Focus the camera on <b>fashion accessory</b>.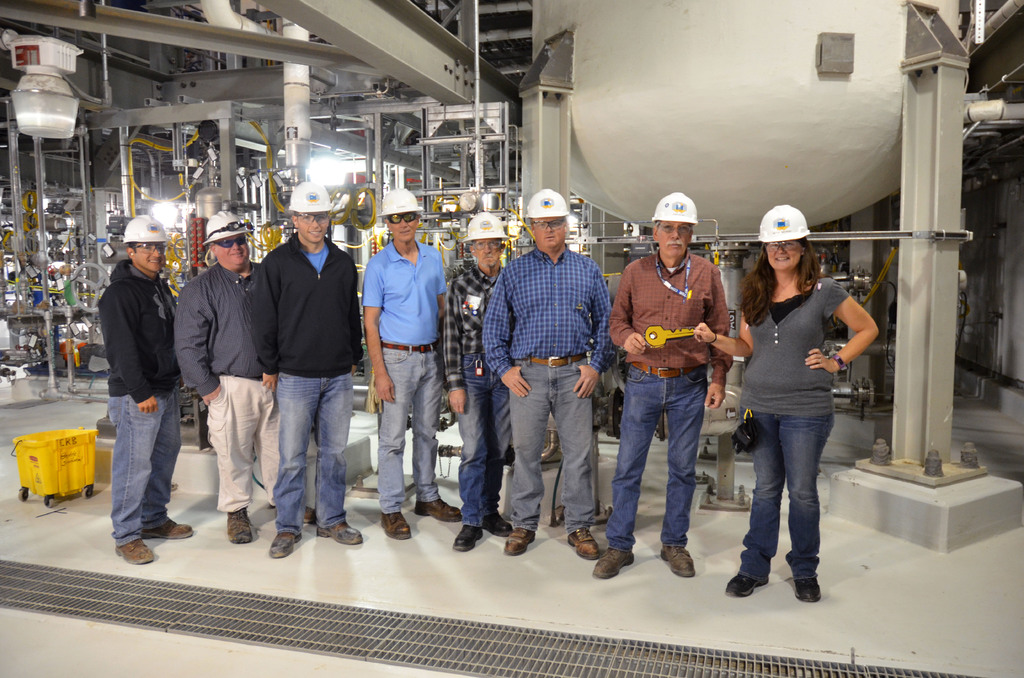
Focus region: box=[566, 528, 601, 560].
